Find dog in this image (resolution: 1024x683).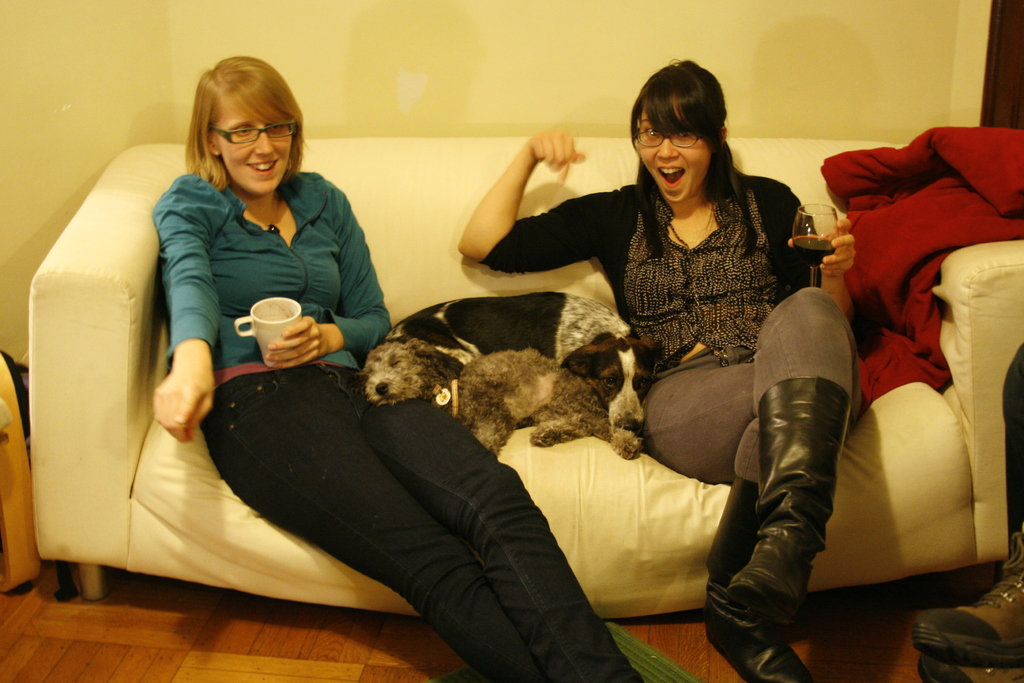
bbox(364, 341, 644, 458).
